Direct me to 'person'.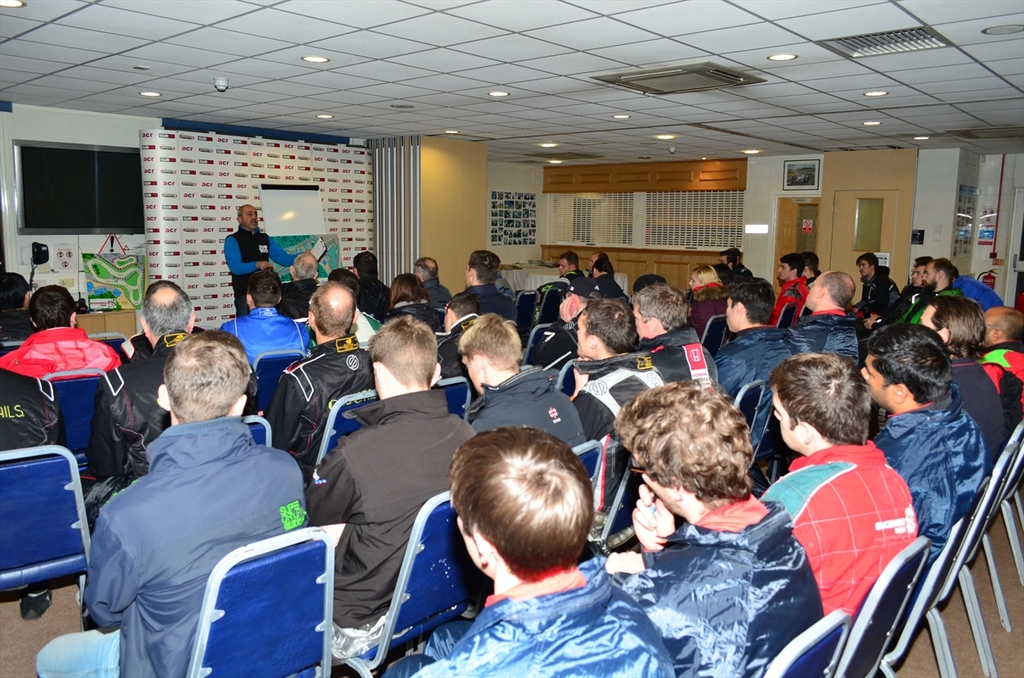
Direction: (left=760, top=351, right=919, bottom=614).
